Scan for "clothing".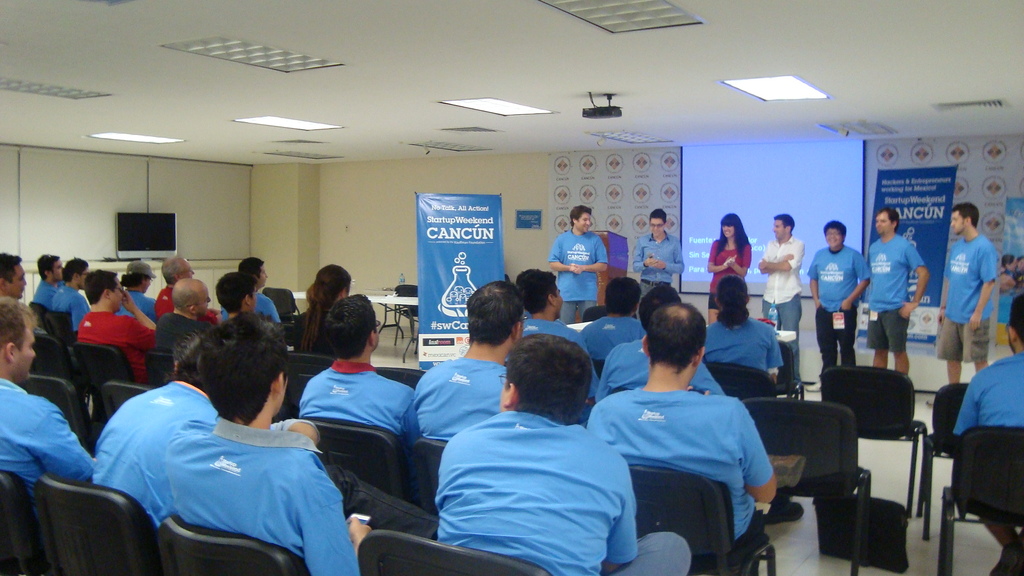
Scan result: [left=694, top=232, right=763, bottom=317].
